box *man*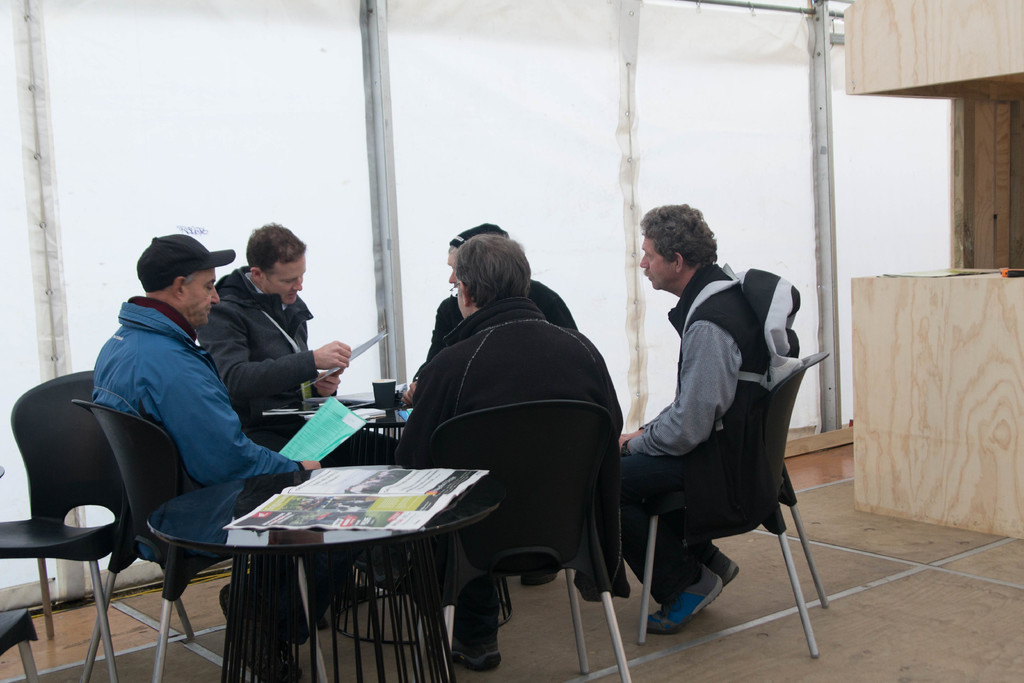
[x1=198, y1=218, x2=393, y2=624]
